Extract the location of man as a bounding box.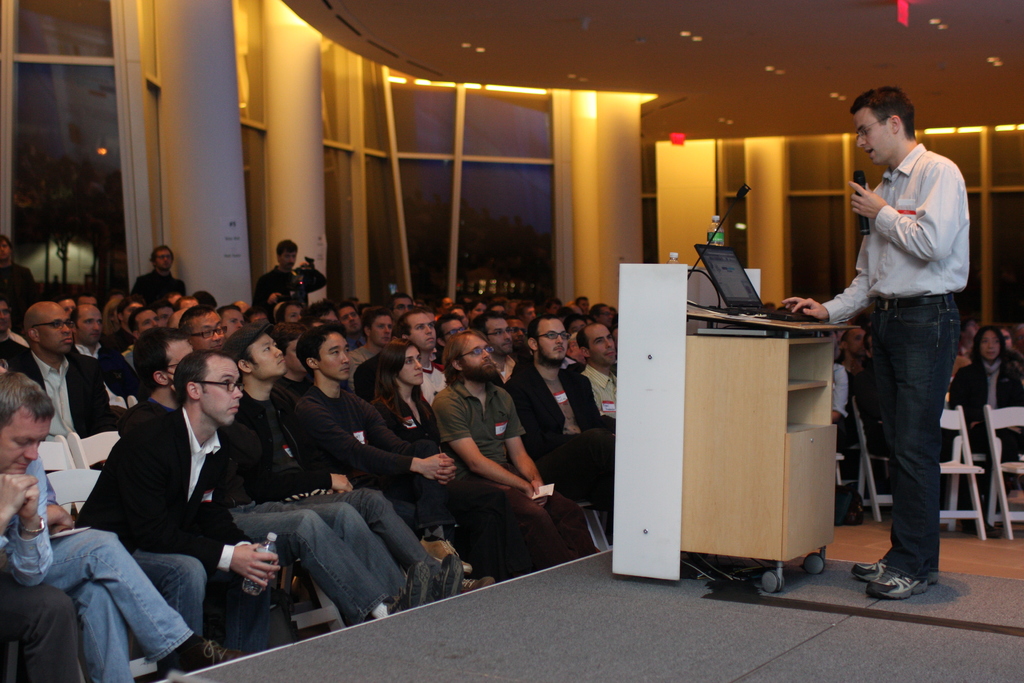
[x1=778, y1=85, x2=971, y2=601].
